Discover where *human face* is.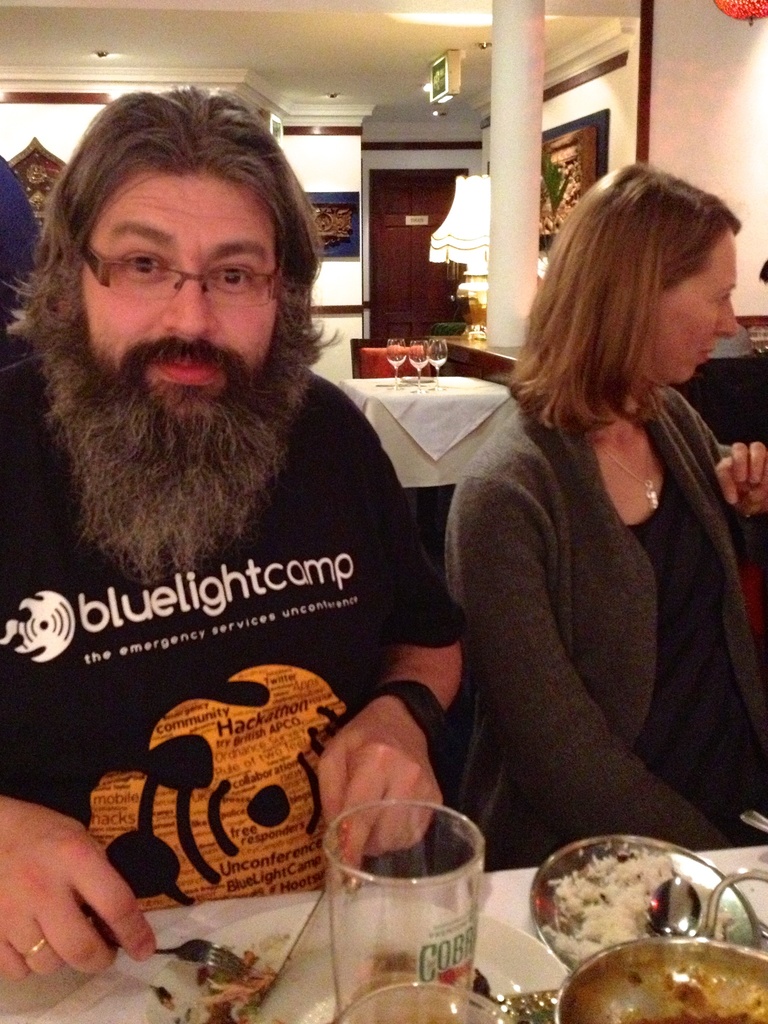
Discovered at (79, 161, 268, 416).
